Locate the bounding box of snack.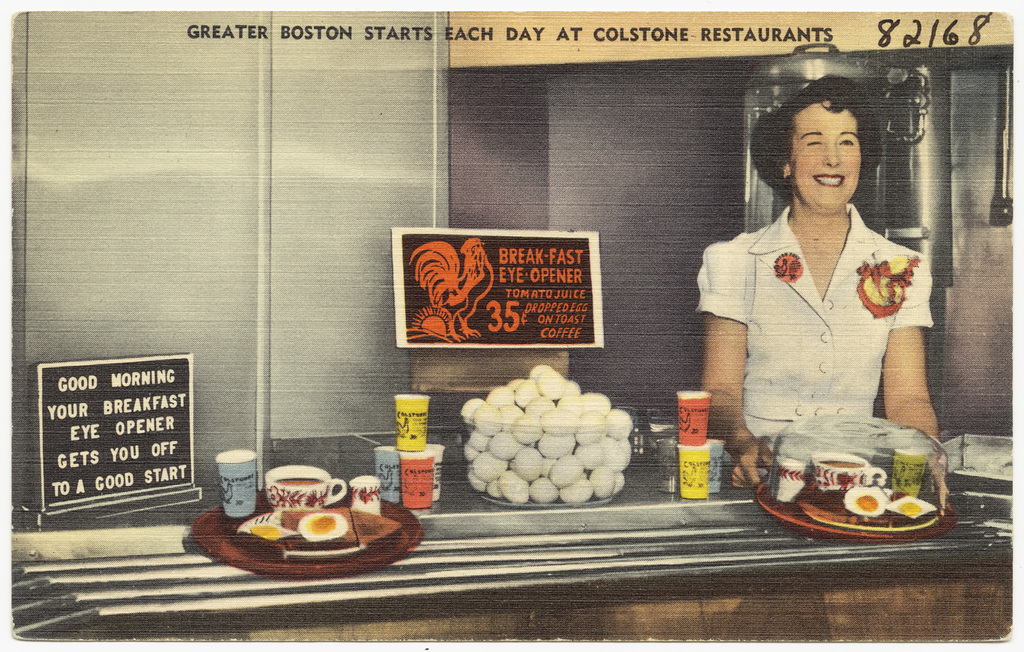
Bounding box: {"x1": 353, "y1": 513, "x2": 401, "y2": 554}.
